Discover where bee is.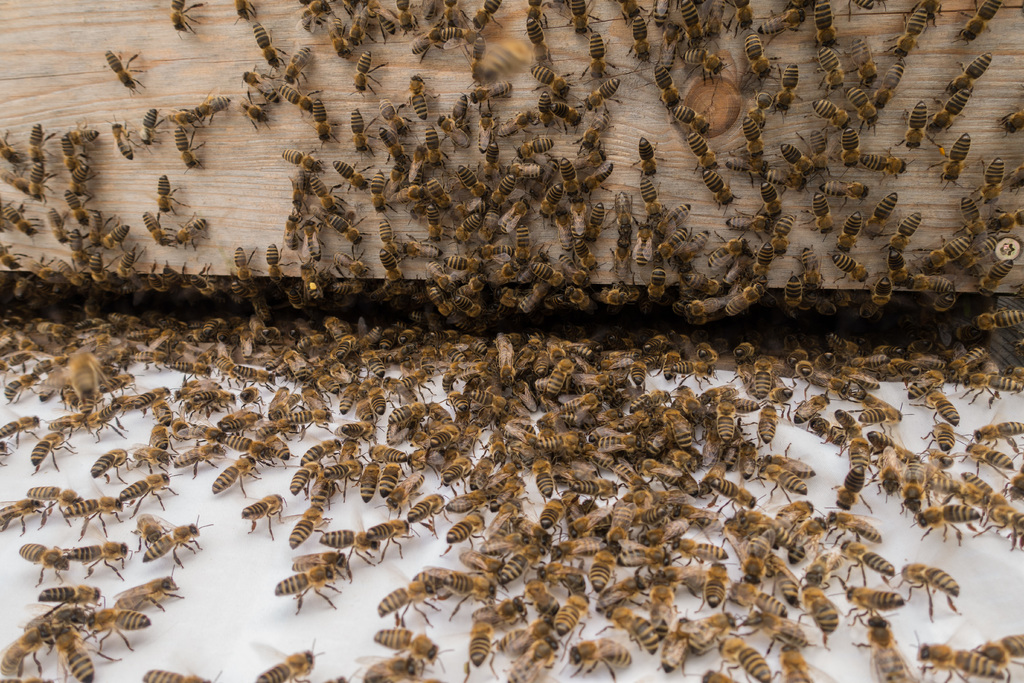
Discovered at l=87, t=447, r=136, b=488.
